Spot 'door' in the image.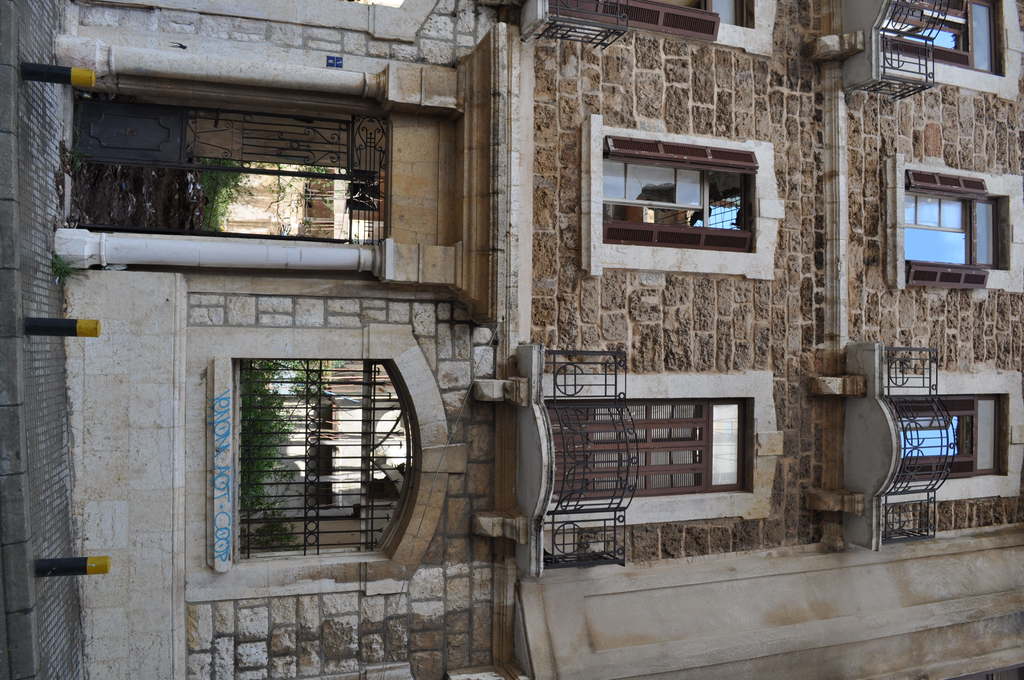
'door' found at bbox=[543, 401, 706, 505].
